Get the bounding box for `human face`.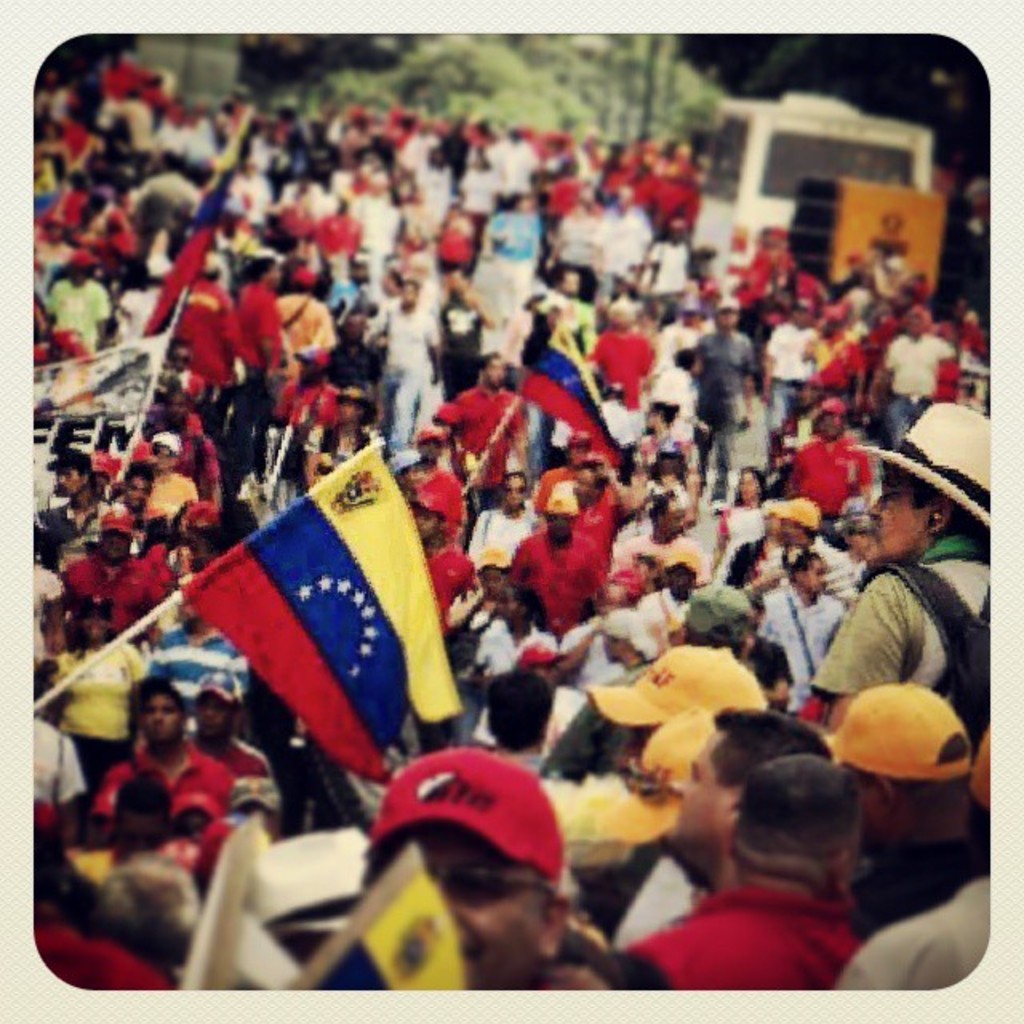
[141, 696, 178, 738].
